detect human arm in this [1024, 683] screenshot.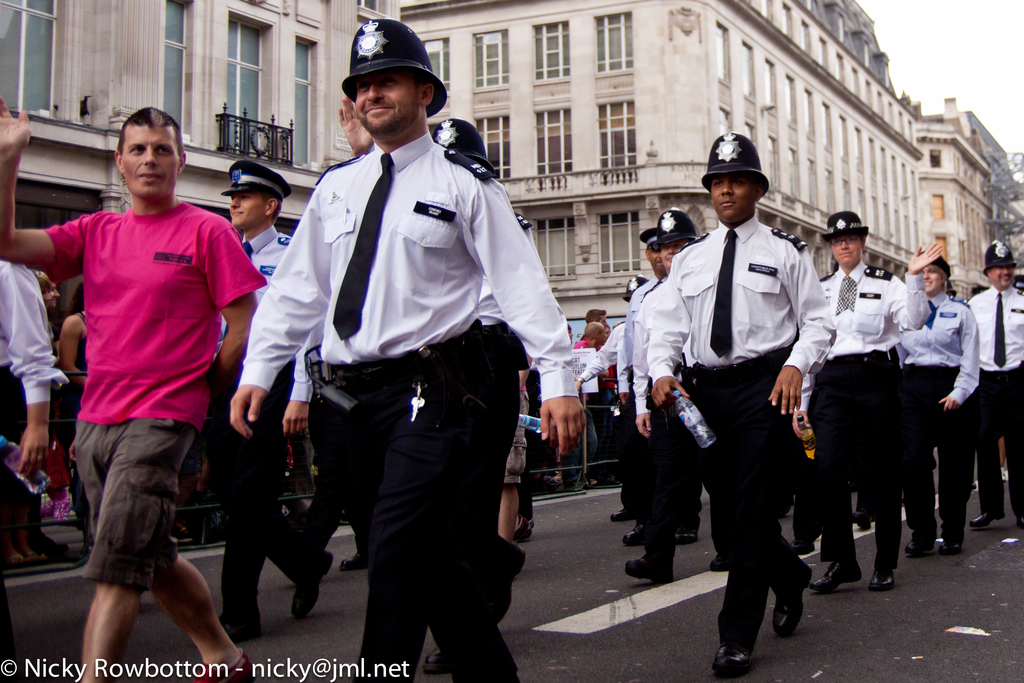
Detection: [0,90,92,270].
